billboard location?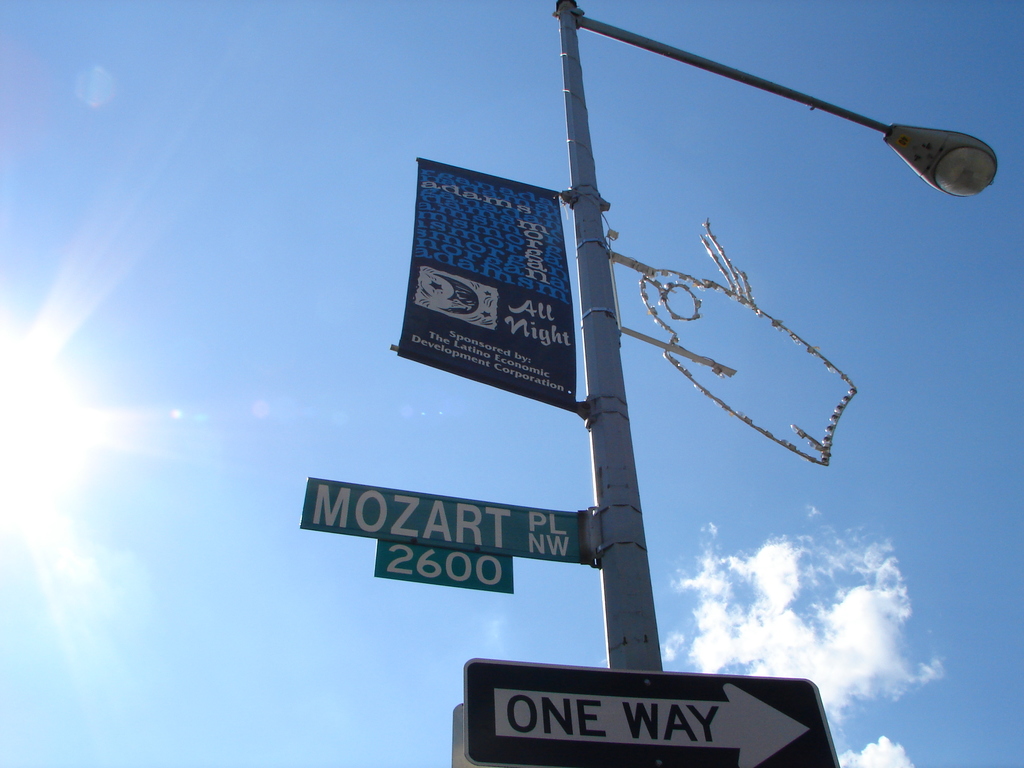
box(397, 157, 575, 410)
